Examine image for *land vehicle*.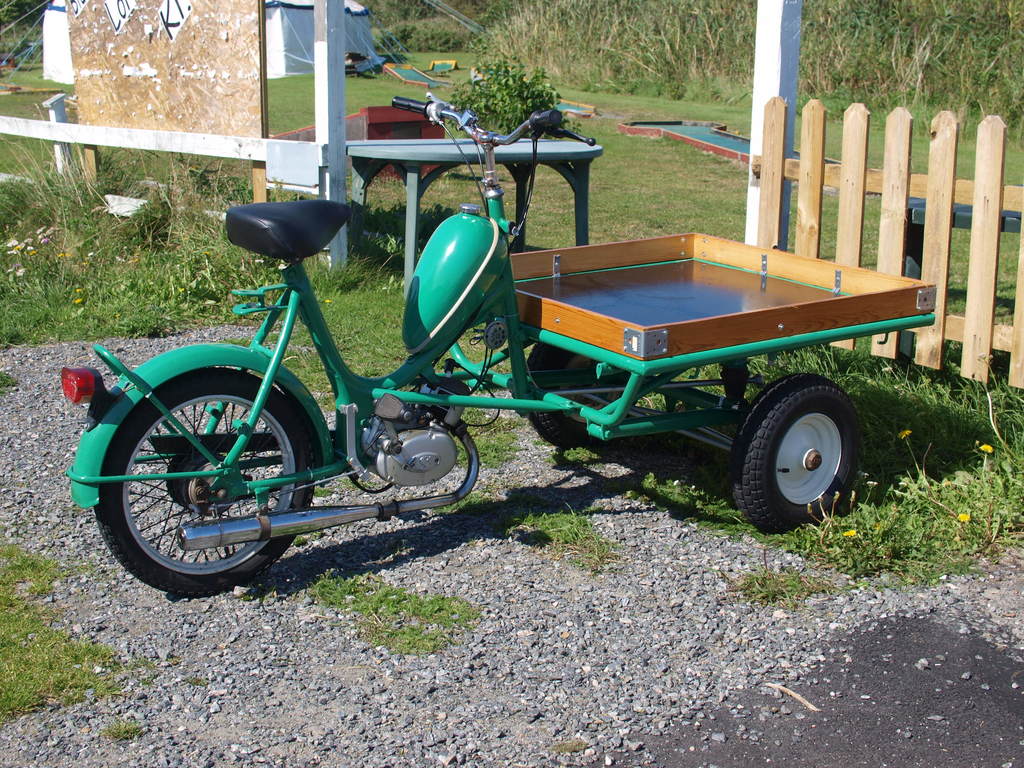
Examination result: 51/141/953/608.
